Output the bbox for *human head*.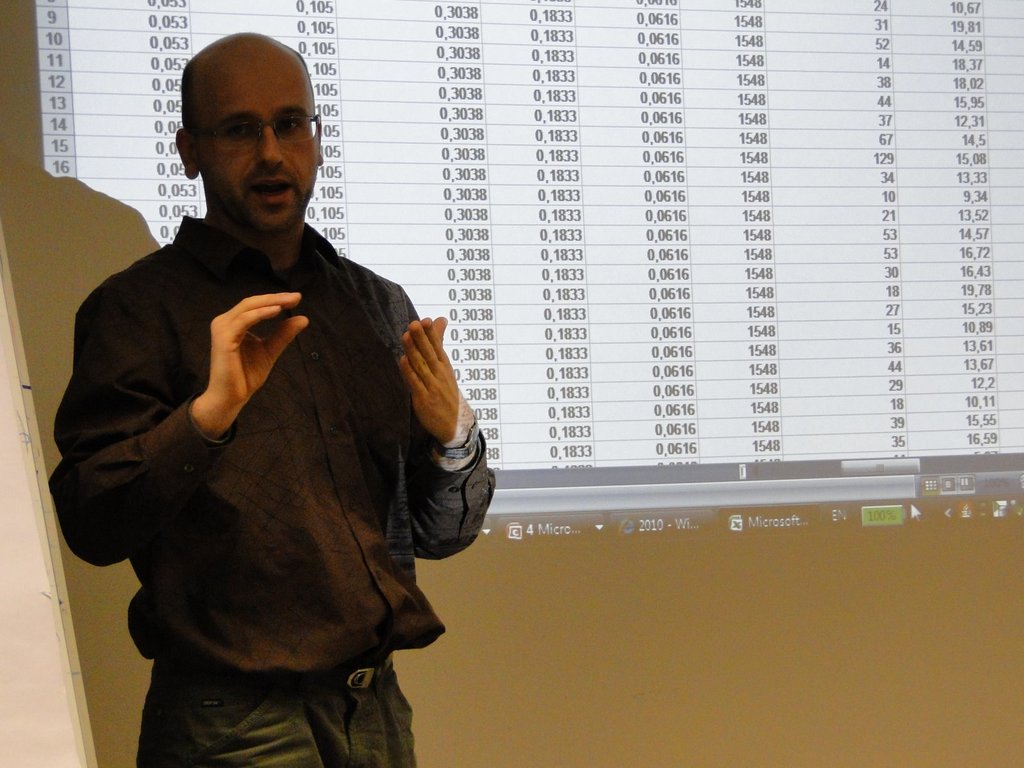
174,29,328,253.
